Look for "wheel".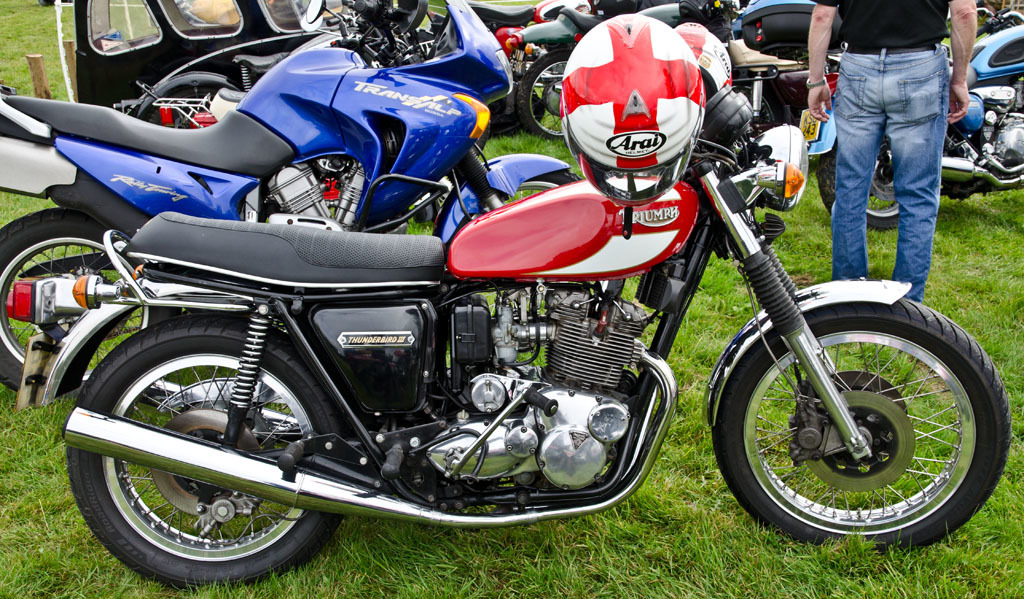
Found: crop(808, 134, 908, 230).
